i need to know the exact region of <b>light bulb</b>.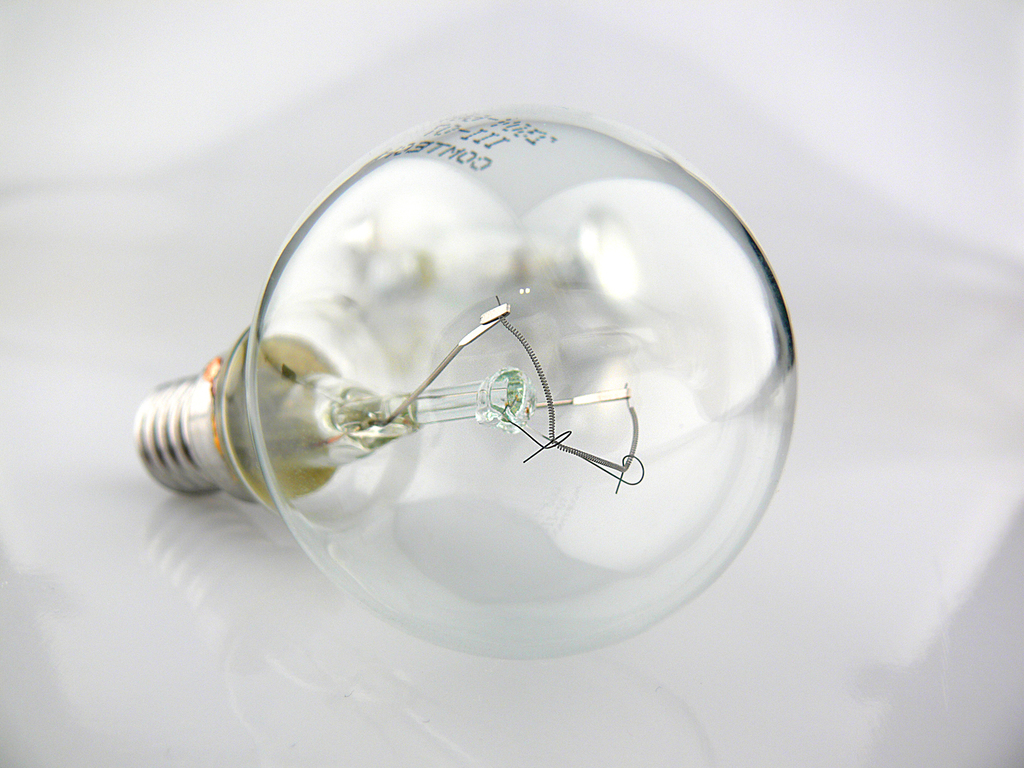
Region: (132, 102, 796, 660).
